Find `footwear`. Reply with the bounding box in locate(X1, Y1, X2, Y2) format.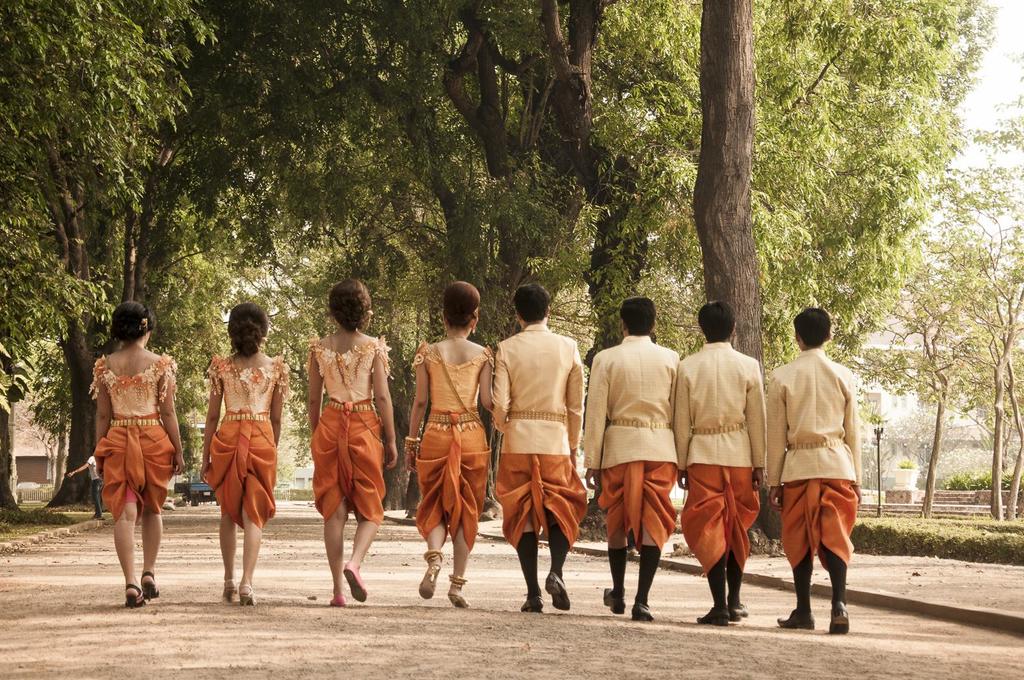
locate(417, 568, 437, 599).
